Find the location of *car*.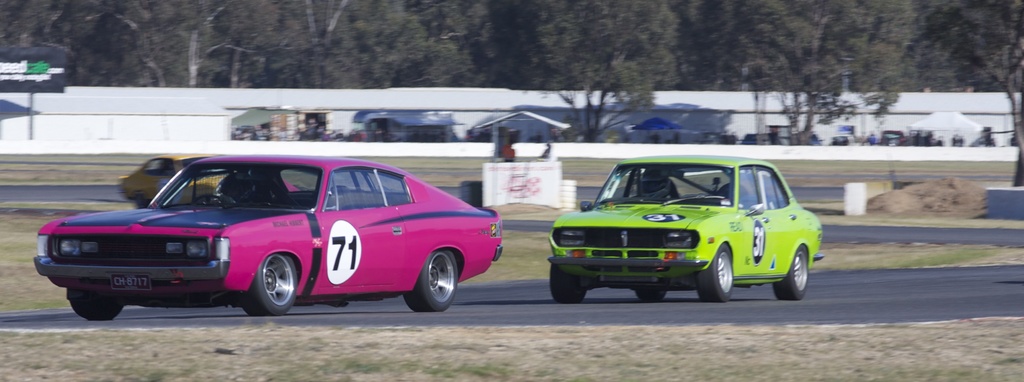
Location: rect(39, 143, 497, 312).
